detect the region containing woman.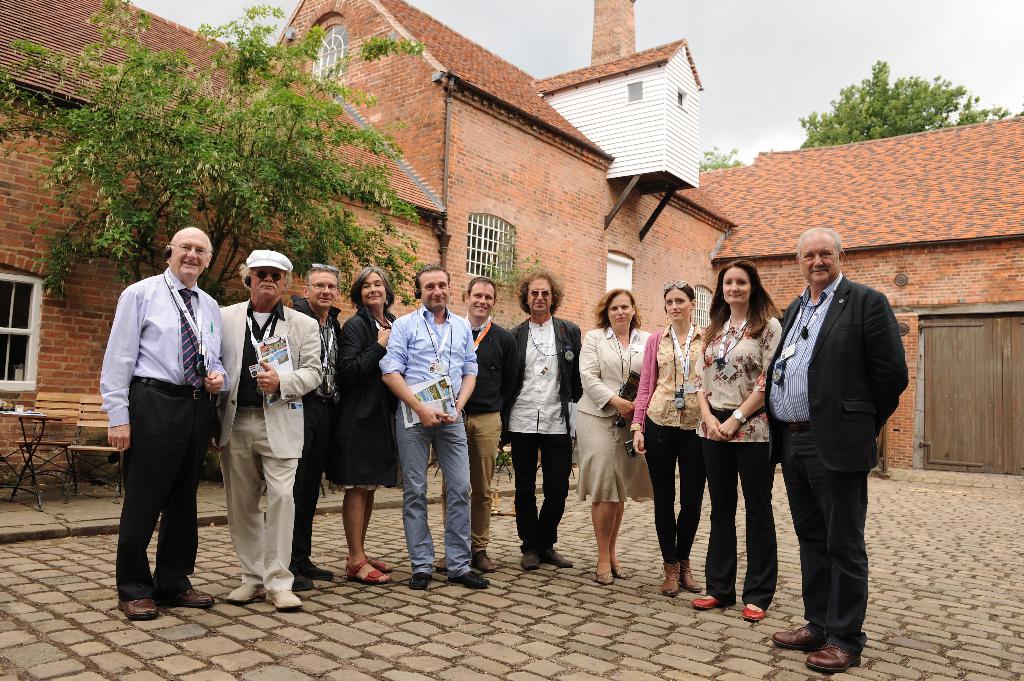
pyautogui.locateOnScreen(337, 265, 399, 588).
